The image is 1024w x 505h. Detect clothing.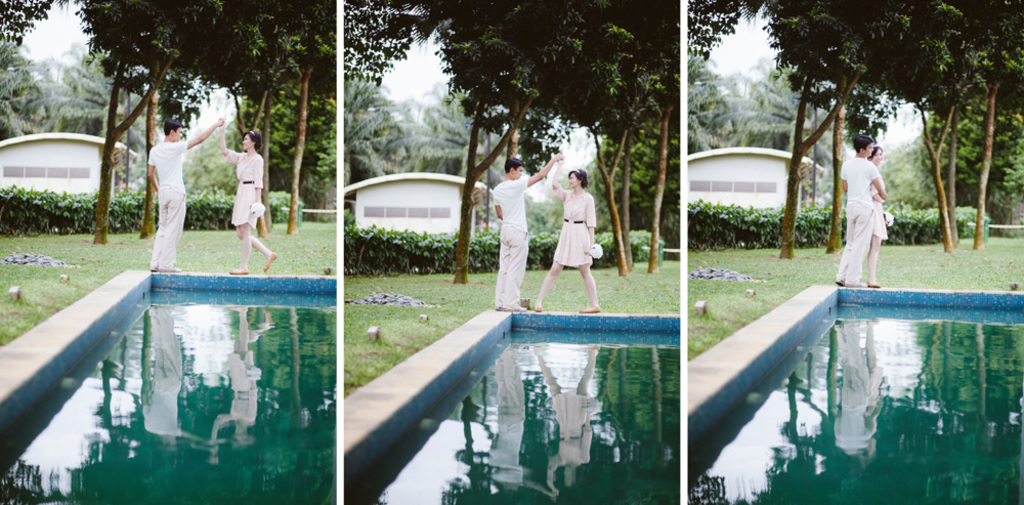
Detection: select_region(551, 164, 607, 290).
